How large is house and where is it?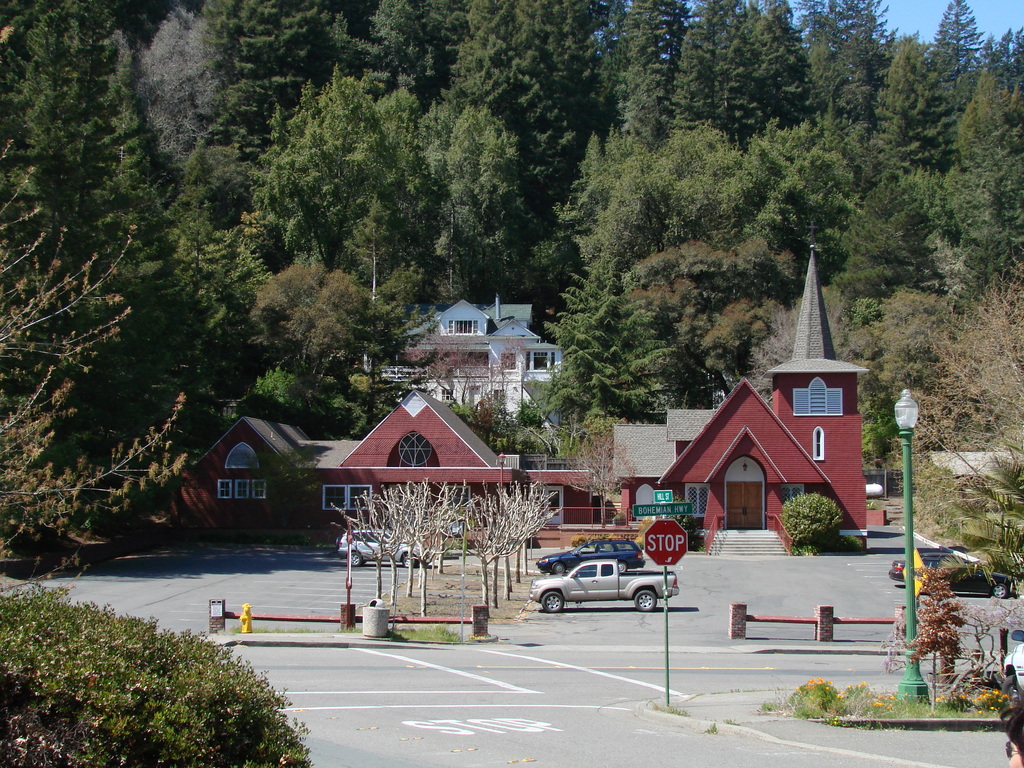
Bounding box: (left=312, top=383, right=522, bottom=537).
